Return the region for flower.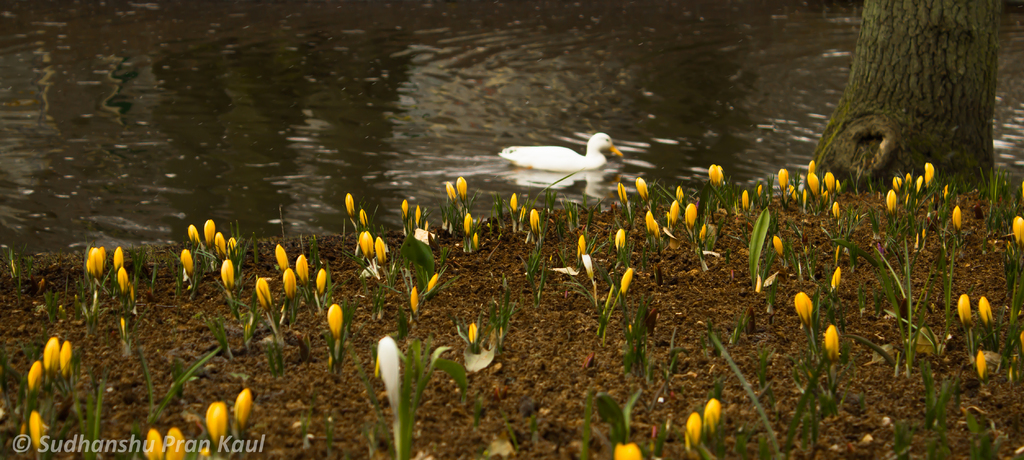
BBox(344, 197, 358, 220).
